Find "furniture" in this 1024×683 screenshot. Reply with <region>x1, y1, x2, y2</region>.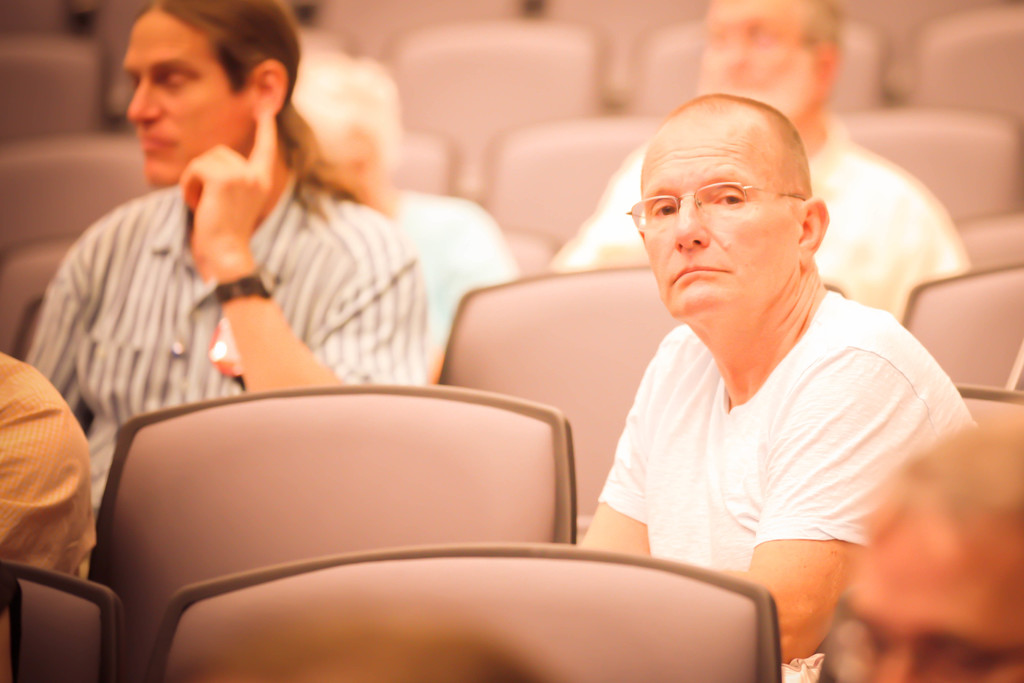
<region>620, 10, 888, 120</region>.
